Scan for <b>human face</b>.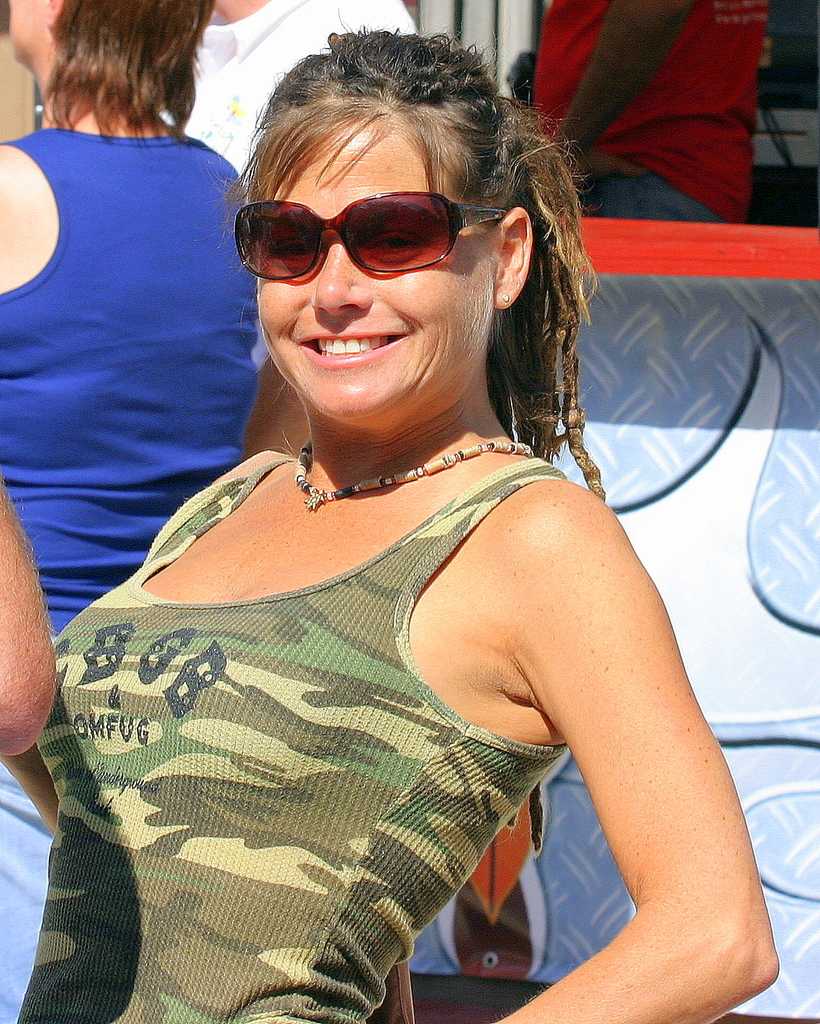
Scan result: [261, 137, 504, 416].
